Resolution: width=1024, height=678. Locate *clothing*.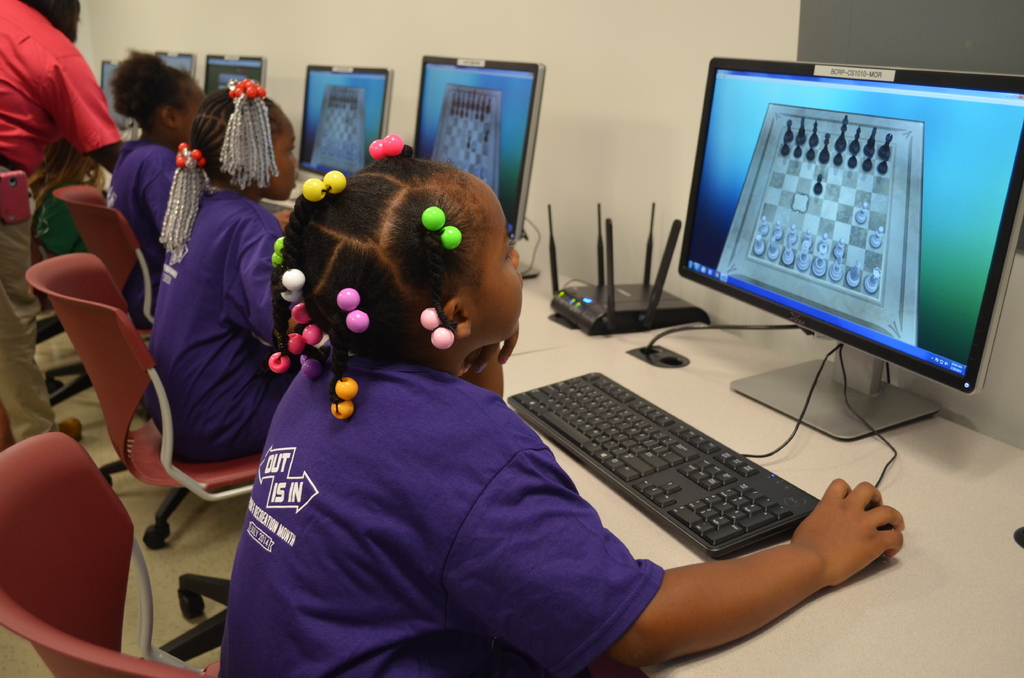
<bbox>108, 145, 179, 327</bbox>.
